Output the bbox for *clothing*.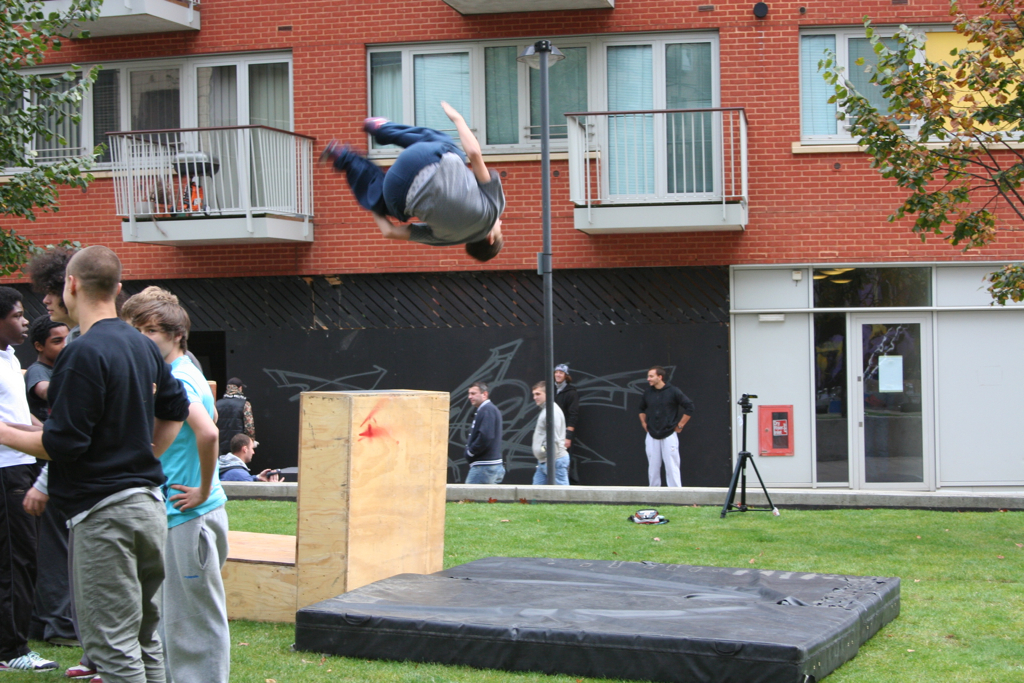
463/395/501/485.
